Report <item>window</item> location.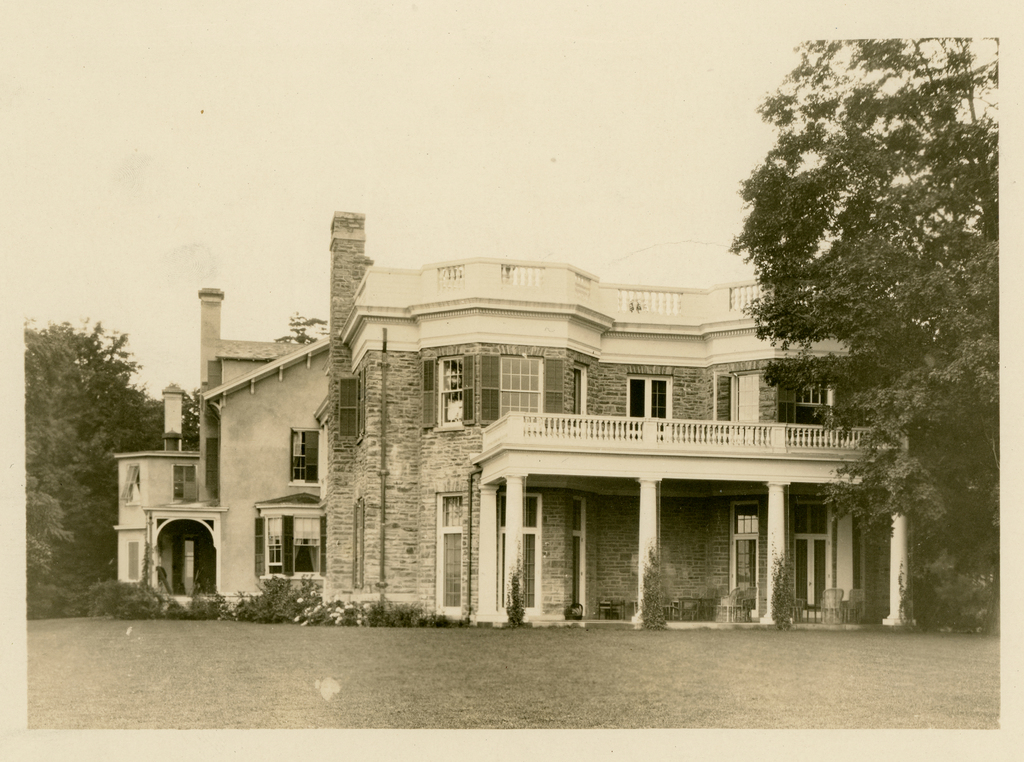
Report: (left=787, top=380, right=831, bottom=426).
